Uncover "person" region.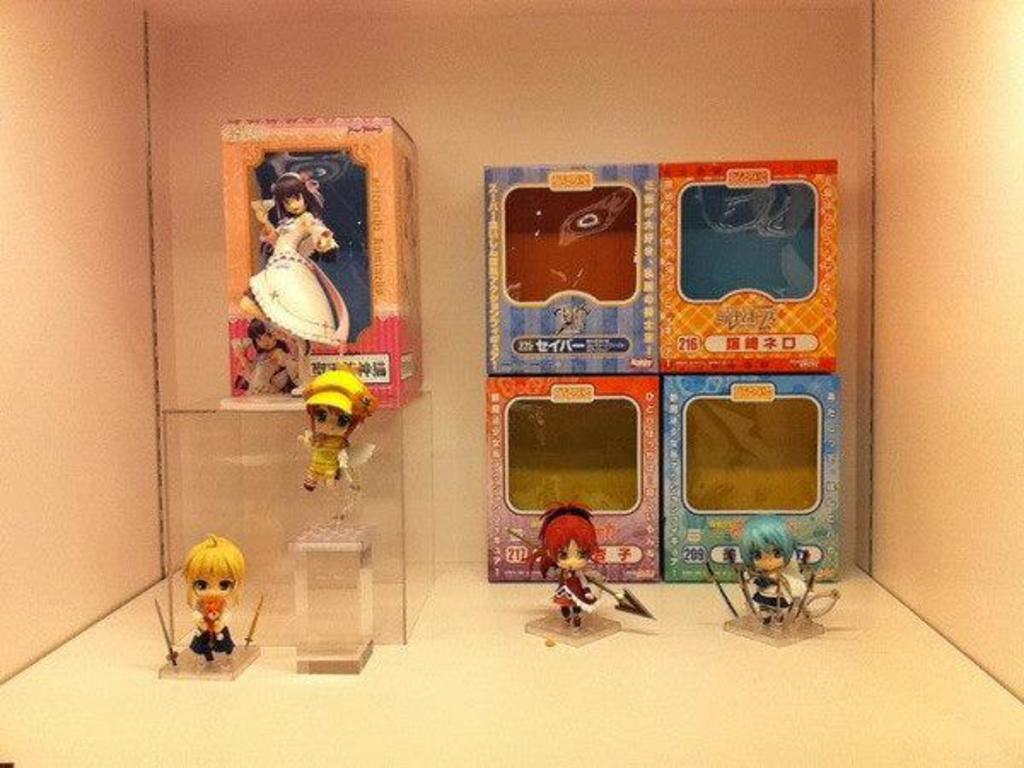
Uncovered: [left=521, top=492, right=620, bottom=633].
